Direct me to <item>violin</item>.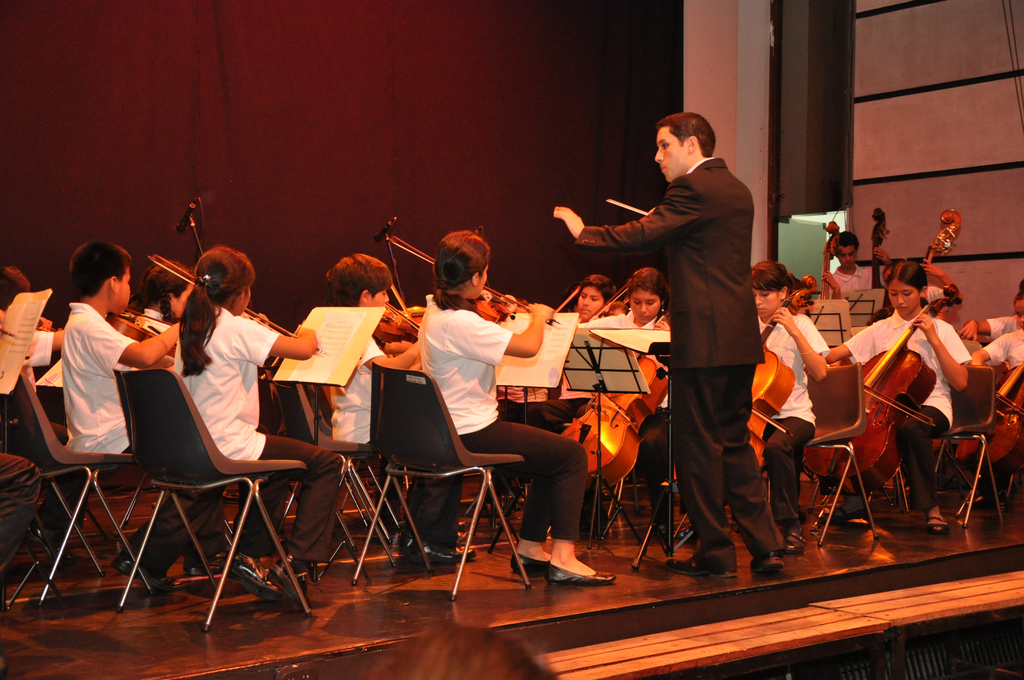
Direction: {"left": 916, "top": 204, "right": 959, "bottom": 273}.
